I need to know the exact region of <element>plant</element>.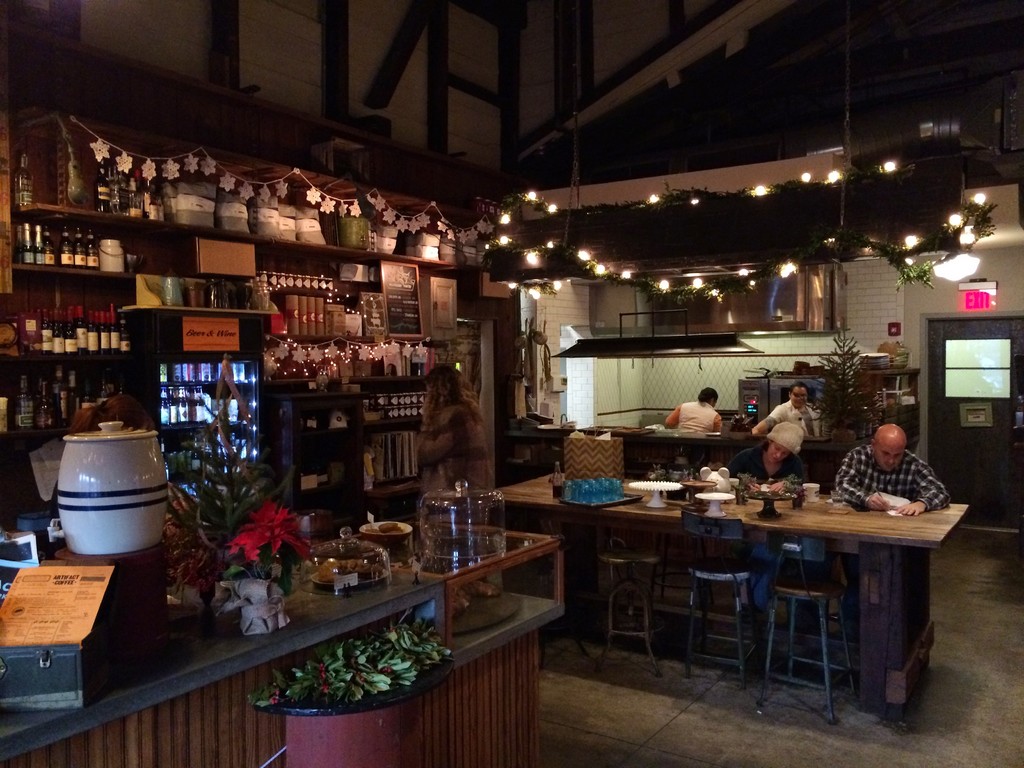
Region: 166,353,317,623.
